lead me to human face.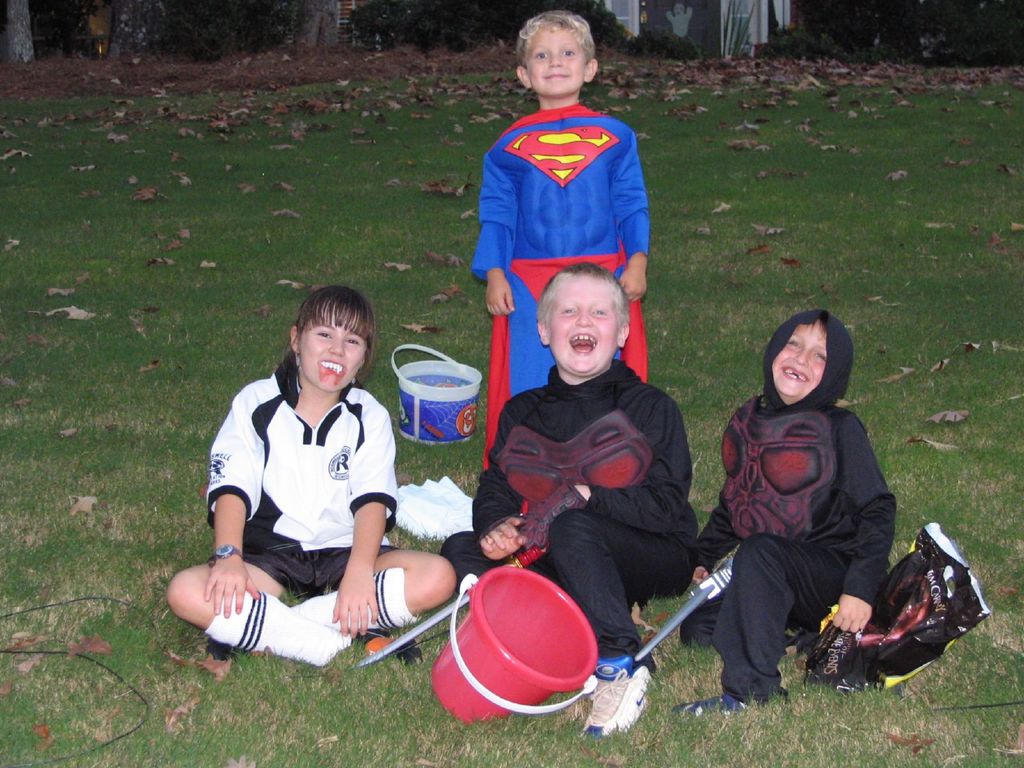
Lead to bbox=(552, 280, 614, 374).
